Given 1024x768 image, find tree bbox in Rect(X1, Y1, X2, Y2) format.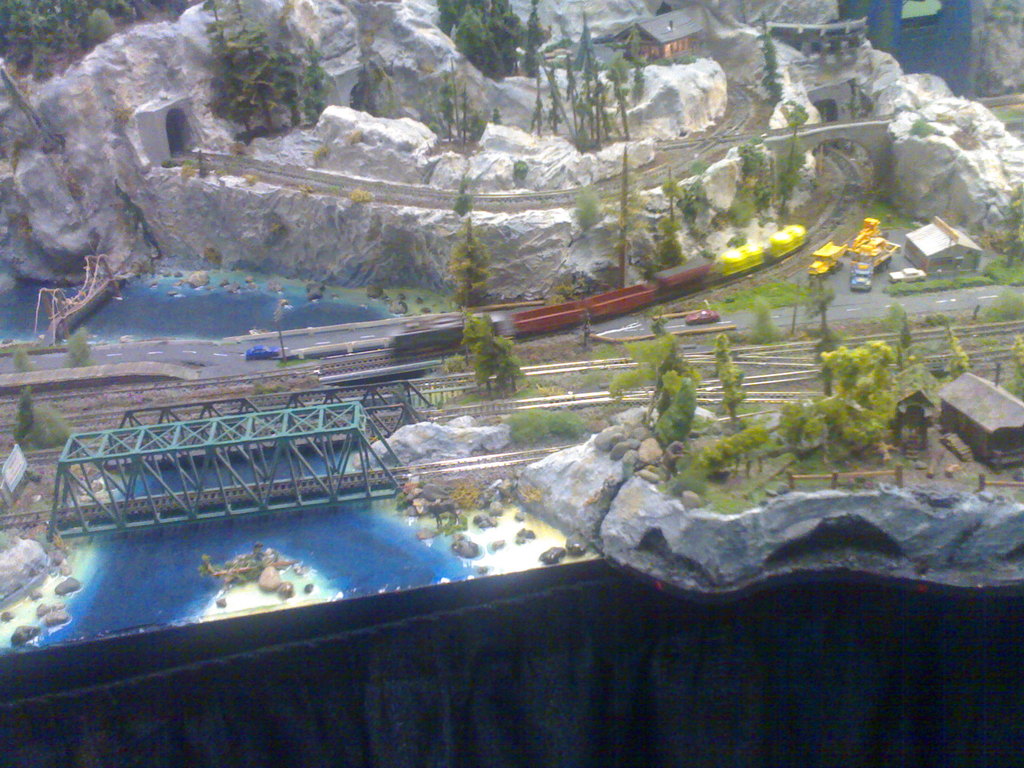
Rect(351, 50, 395, 114).
